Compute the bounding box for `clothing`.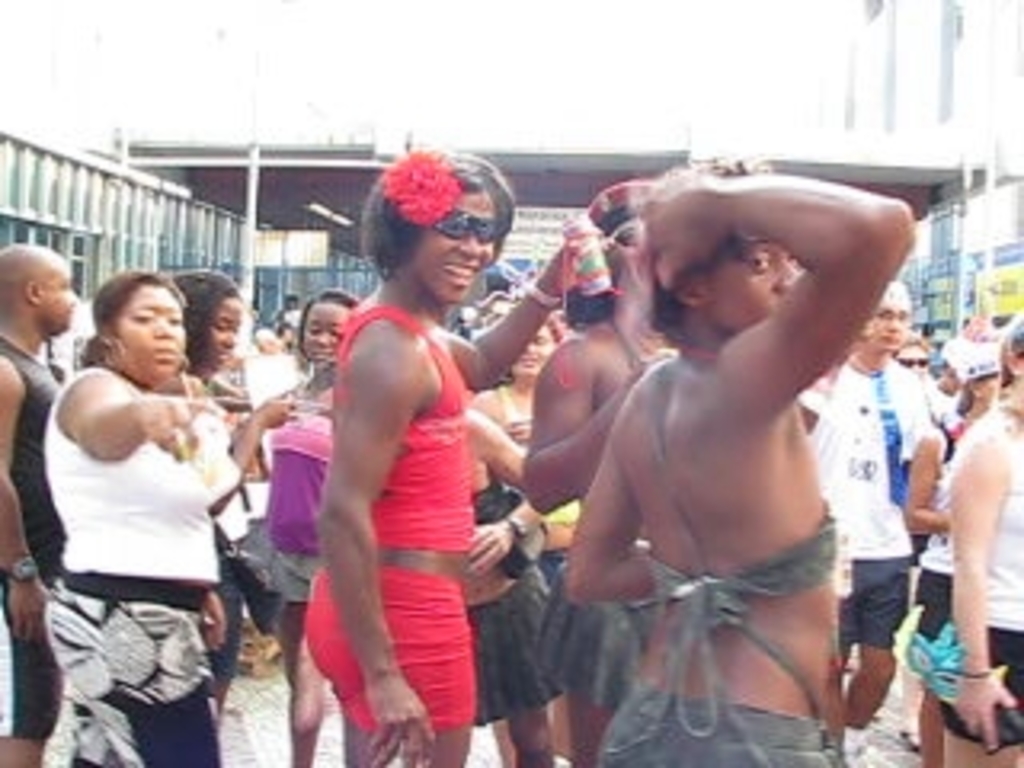
locate(272, 406, 336, 598).
